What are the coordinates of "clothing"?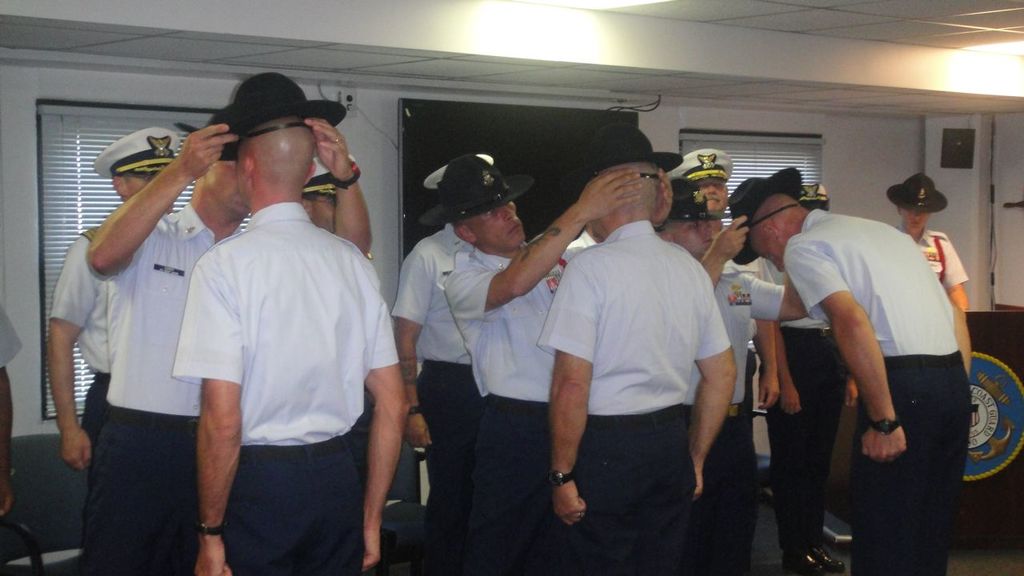
{"x1": 689, "y1": 256, "x2": 793, "y2": 575}.
